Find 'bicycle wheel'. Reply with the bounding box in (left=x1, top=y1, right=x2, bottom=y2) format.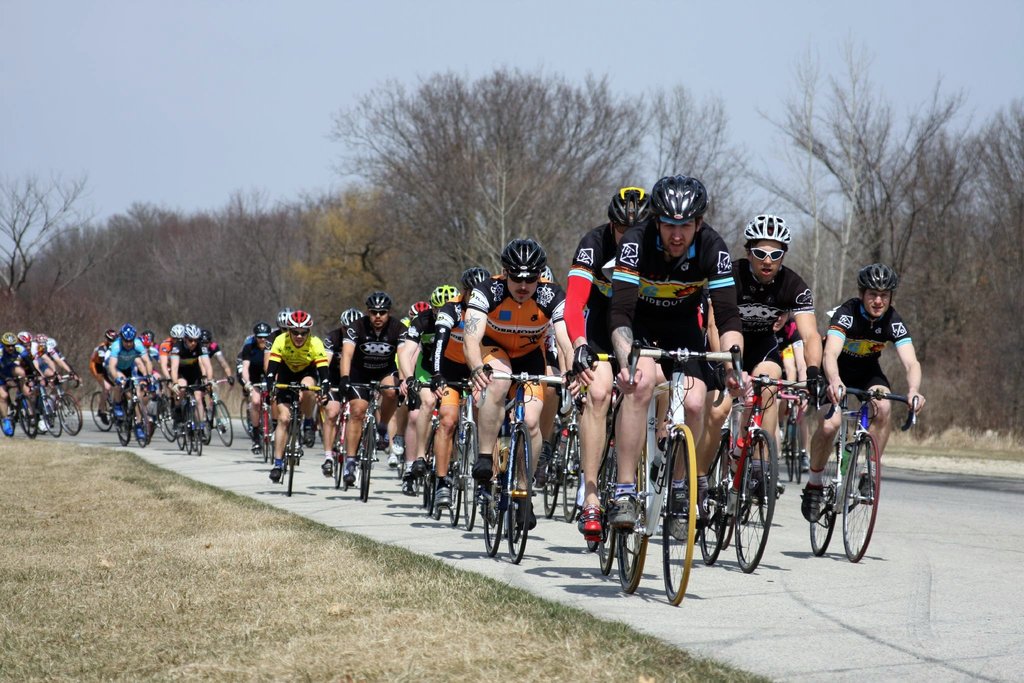
(left=173, top=421, right=184, bottom=456).
